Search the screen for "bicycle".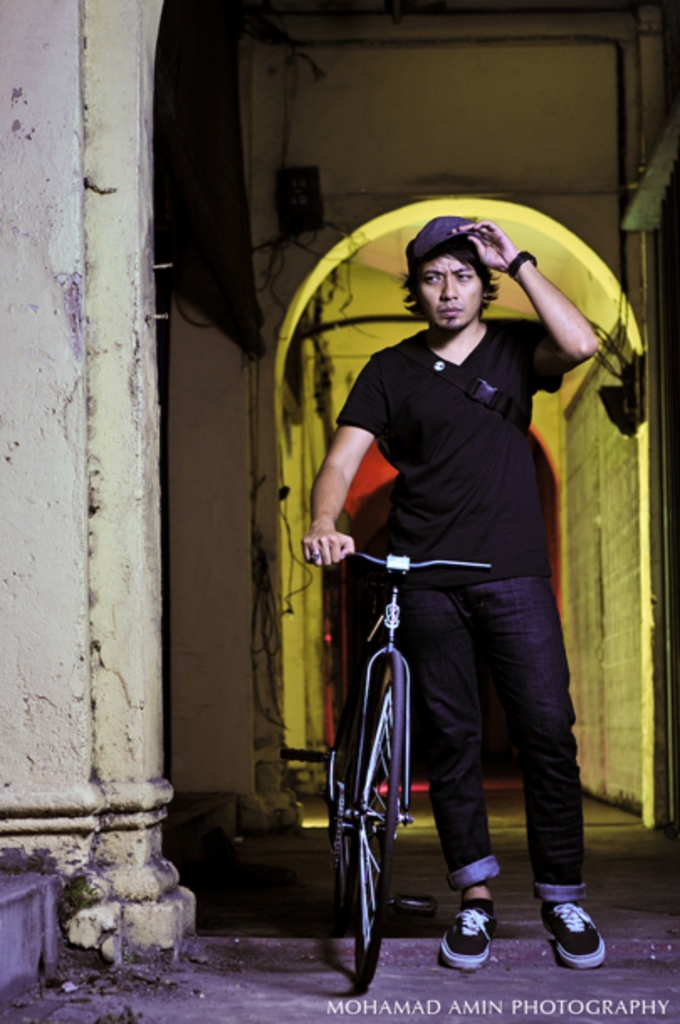
Found at [296,524,509,992].
